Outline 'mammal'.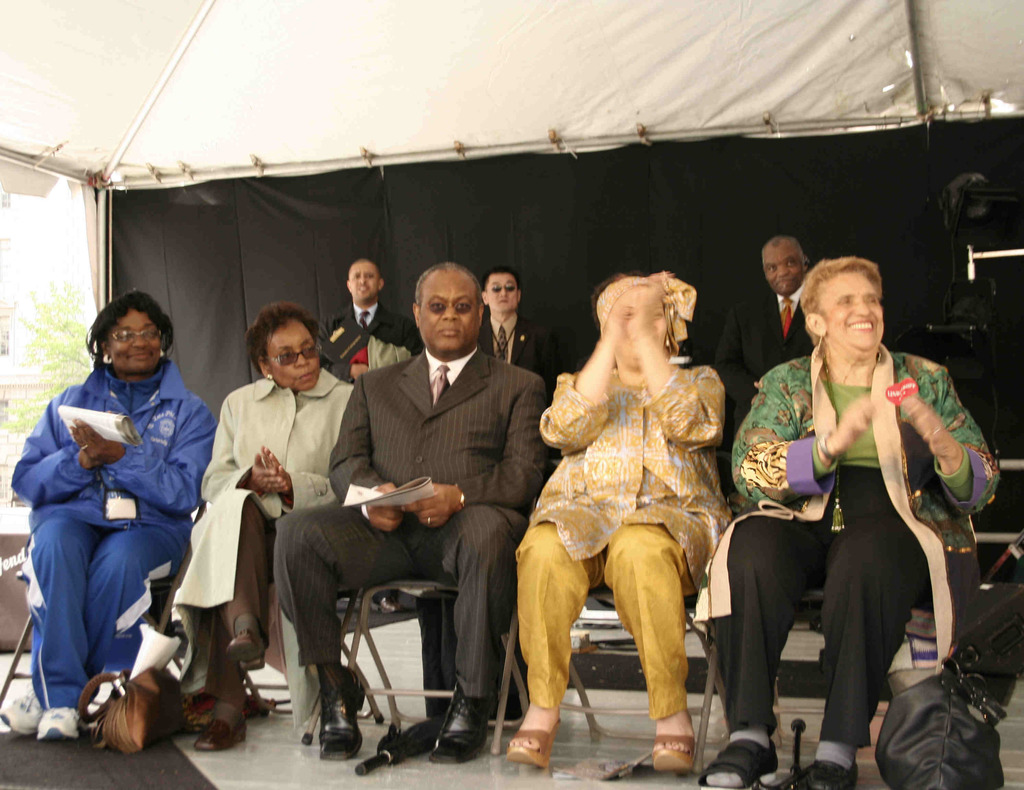
Outline: [left=695, top=255, right=1000, bottom=789].
